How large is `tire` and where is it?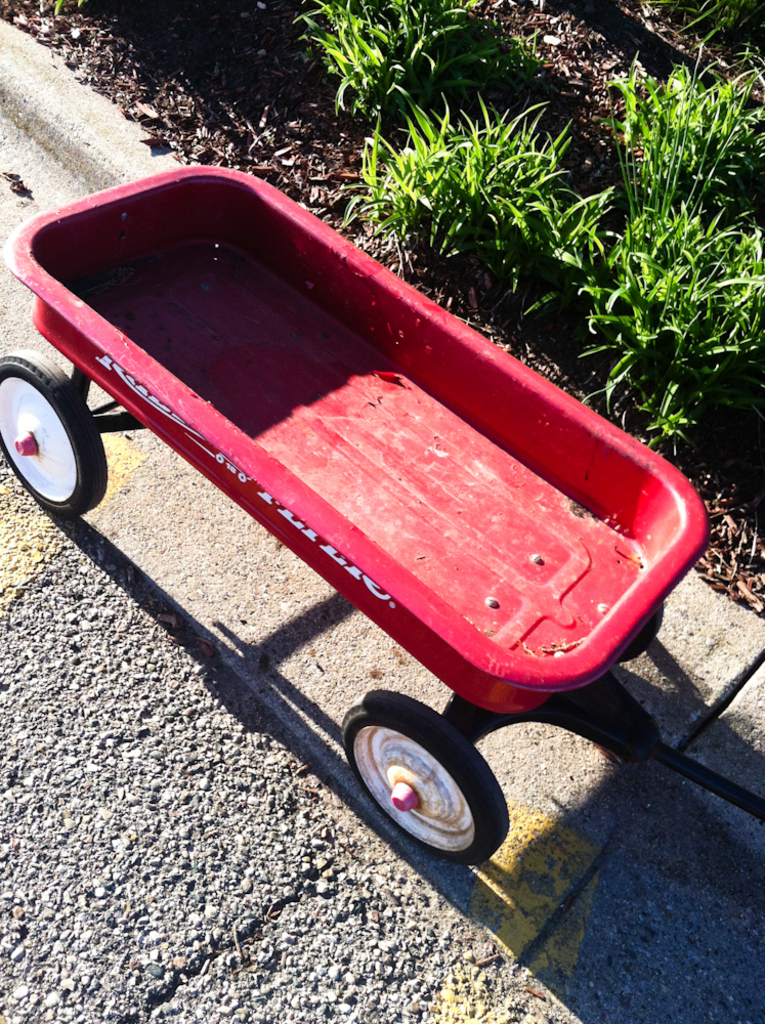
Bounding box: (0, 345, 111, 521).
